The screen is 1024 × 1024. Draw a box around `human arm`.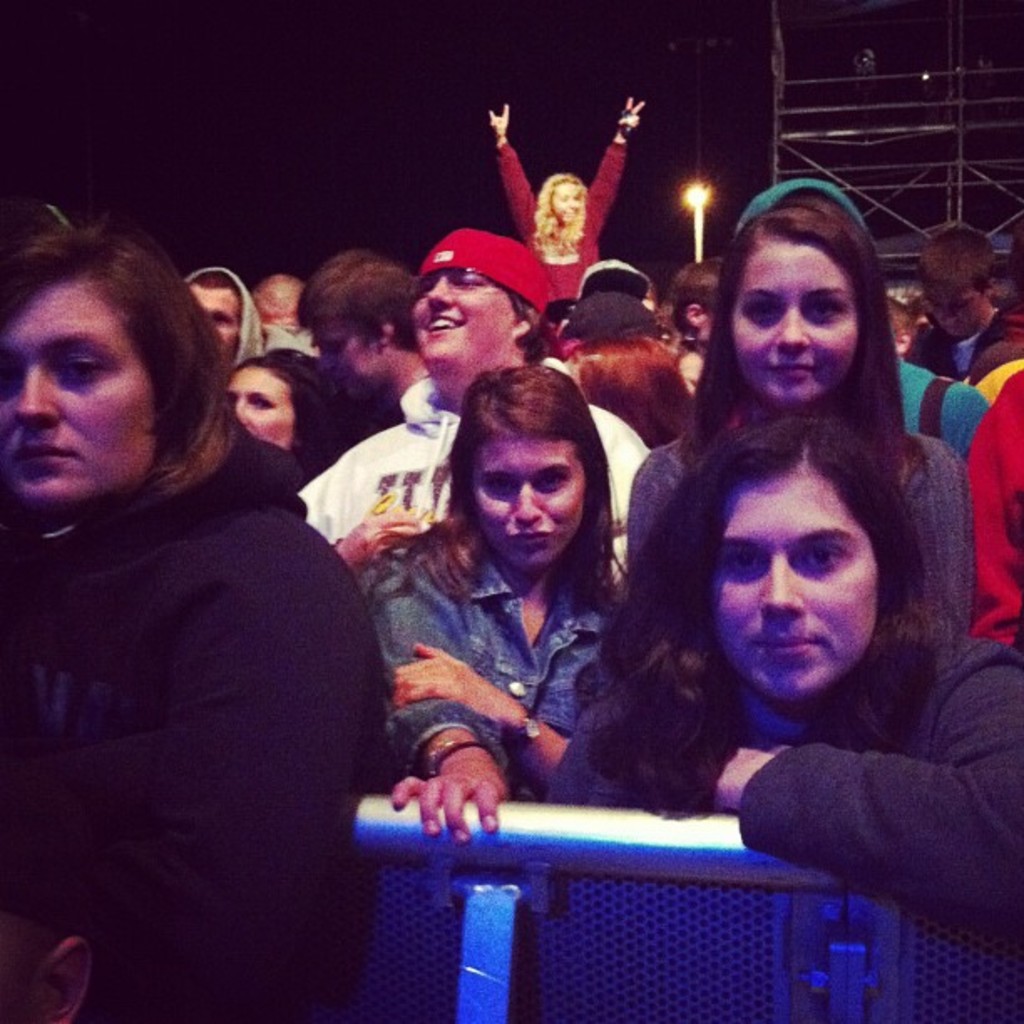
pyautogui.locateOnScreen(294, 453, 428, 569).
